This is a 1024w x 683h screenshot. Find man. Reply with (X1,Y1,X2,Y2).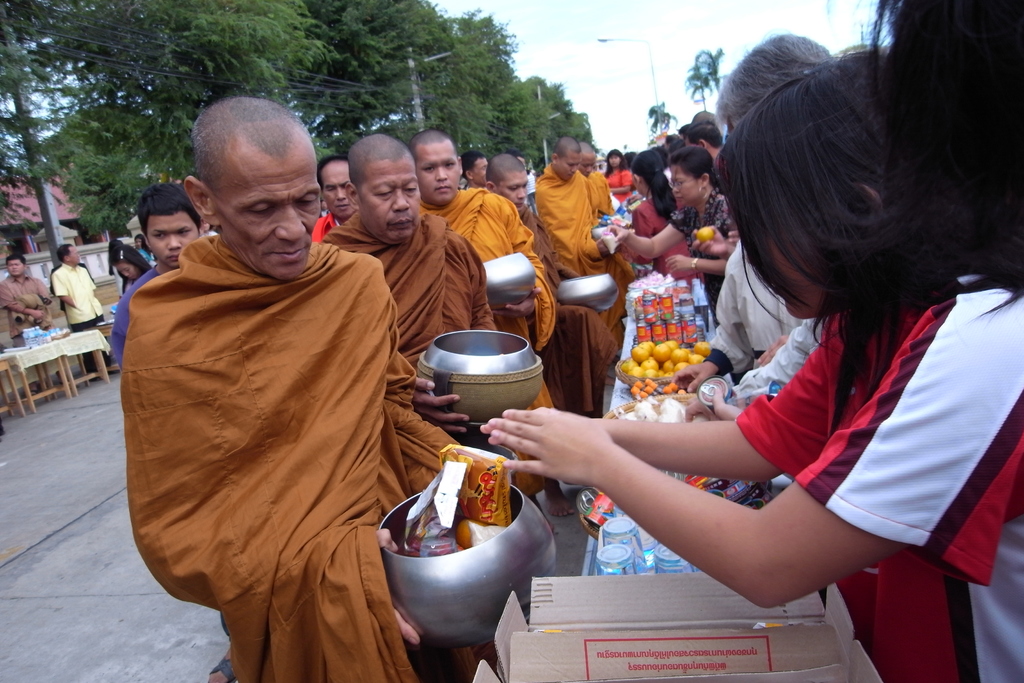
(53,241,111,372).
